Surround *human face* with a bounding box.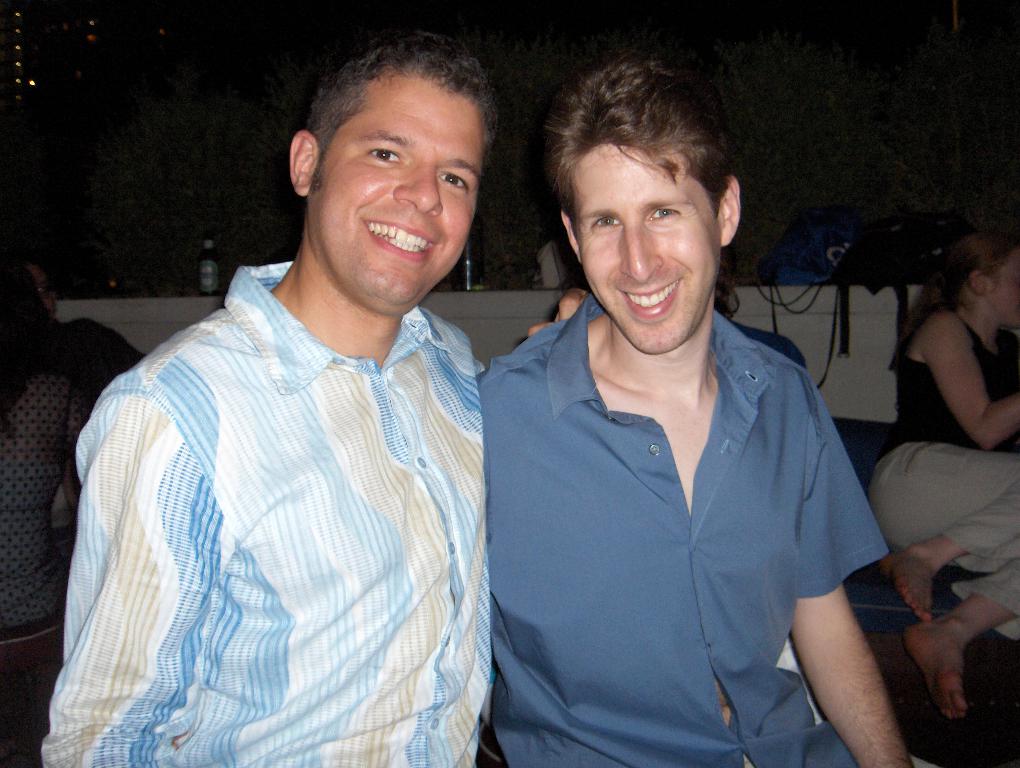
(left=567, top=145, right=719, bottom=348).
